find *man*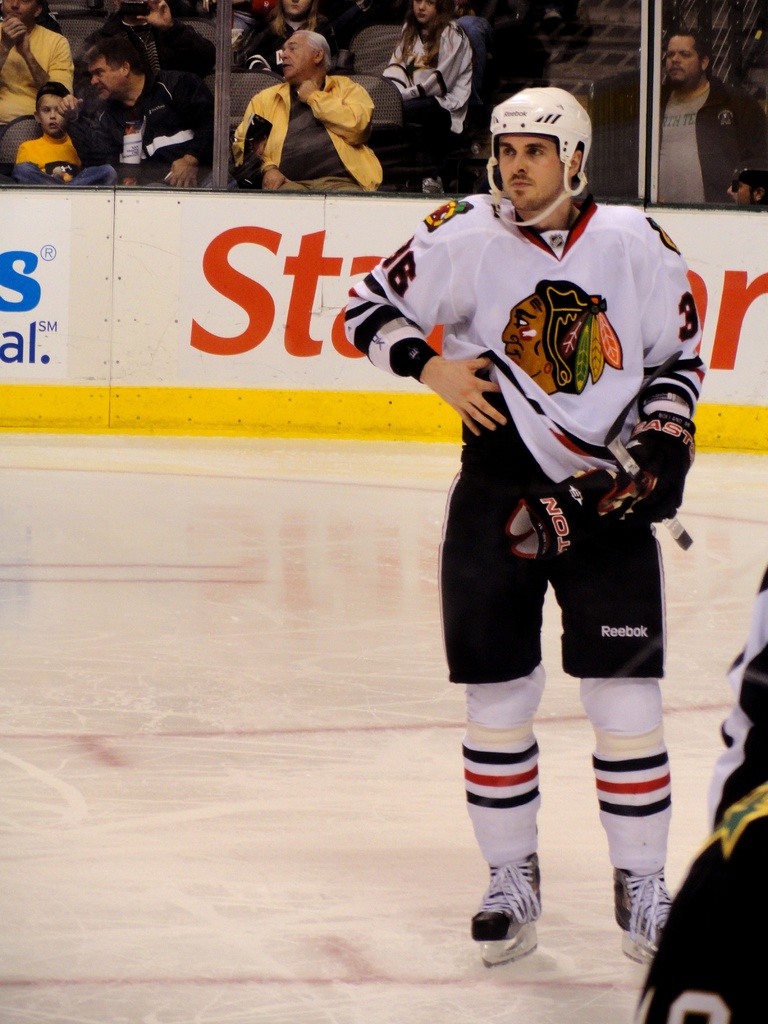
select_region(0, 0, 81, 172)
